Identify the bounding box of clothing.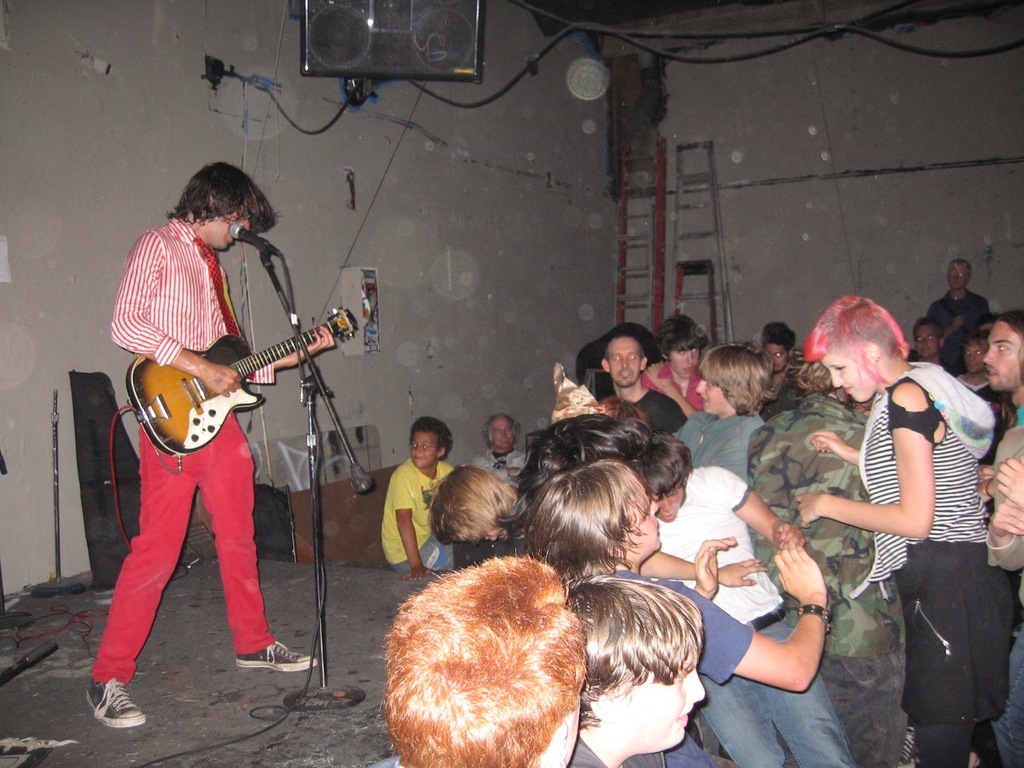
928,286,984,362.
